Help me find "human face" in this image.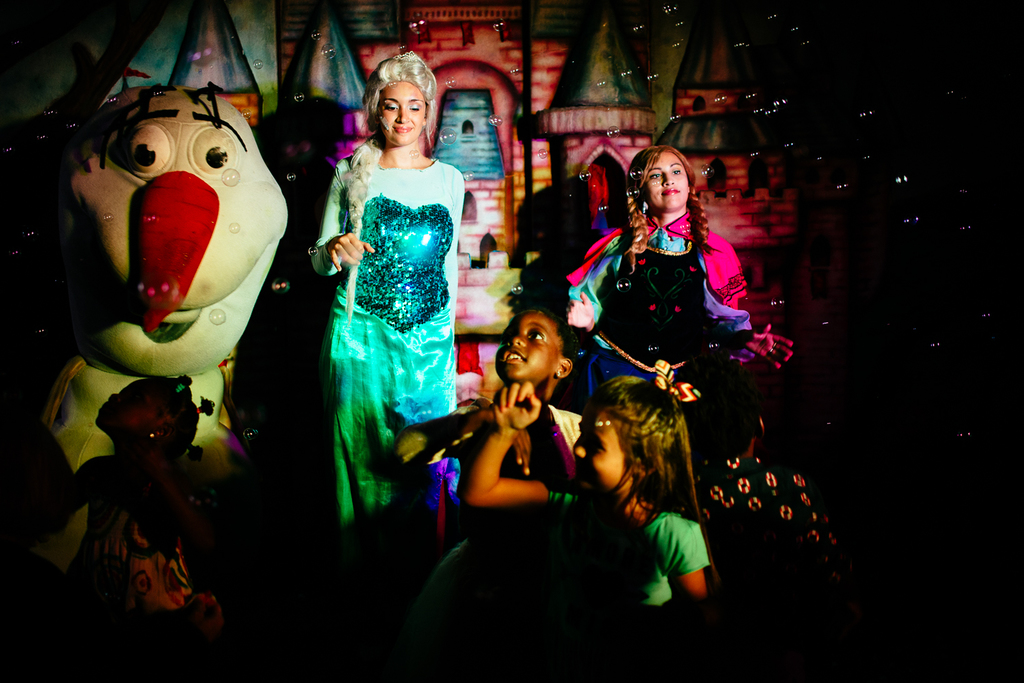
Found it: (x1=494, y1=313, x2=560, y2=381).
